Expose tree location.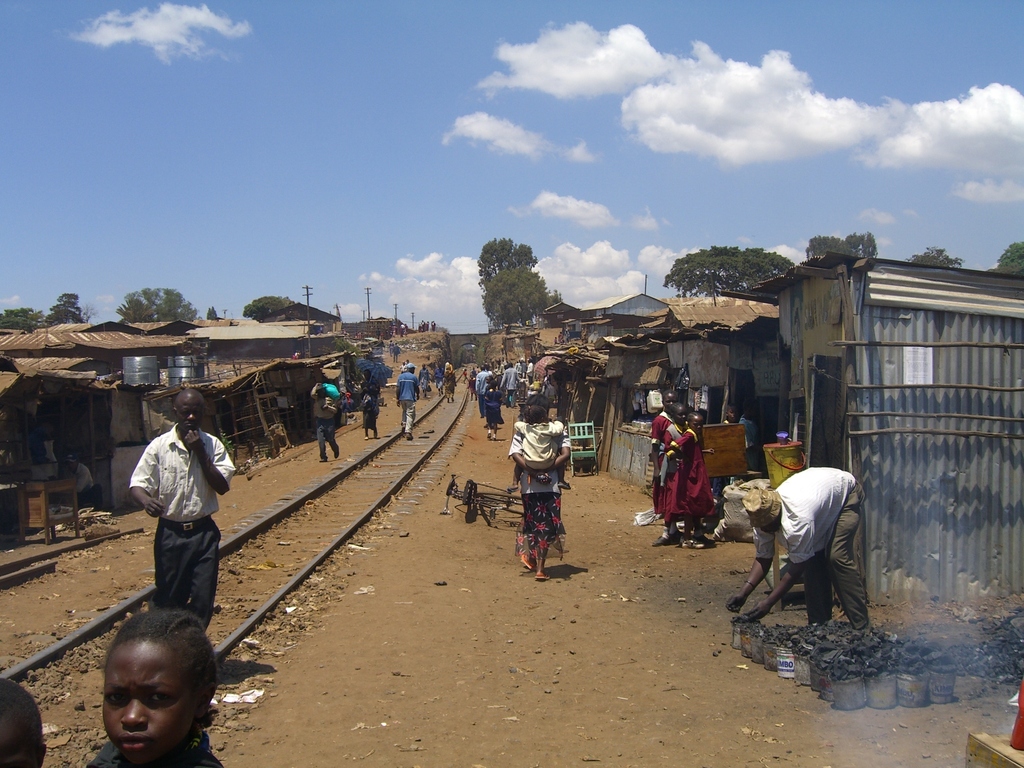
Exposed at (49, 294, 90, 325).
